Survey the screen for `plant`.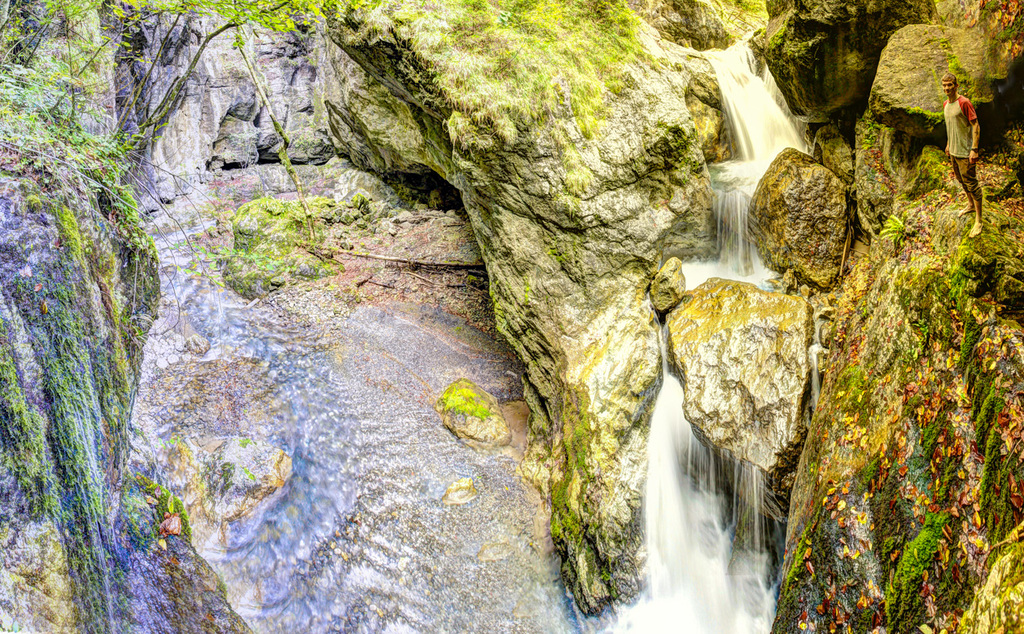
Survey found: x1=916, y1=408, x2=937, y2=483.
